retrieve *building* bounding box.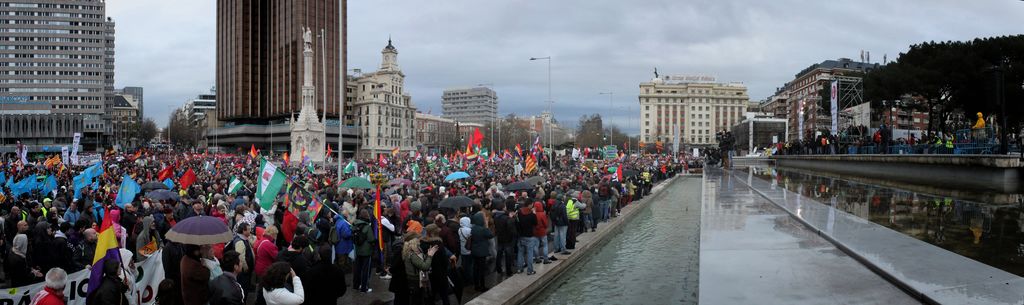
Bounding box: 749,54,891,152.
